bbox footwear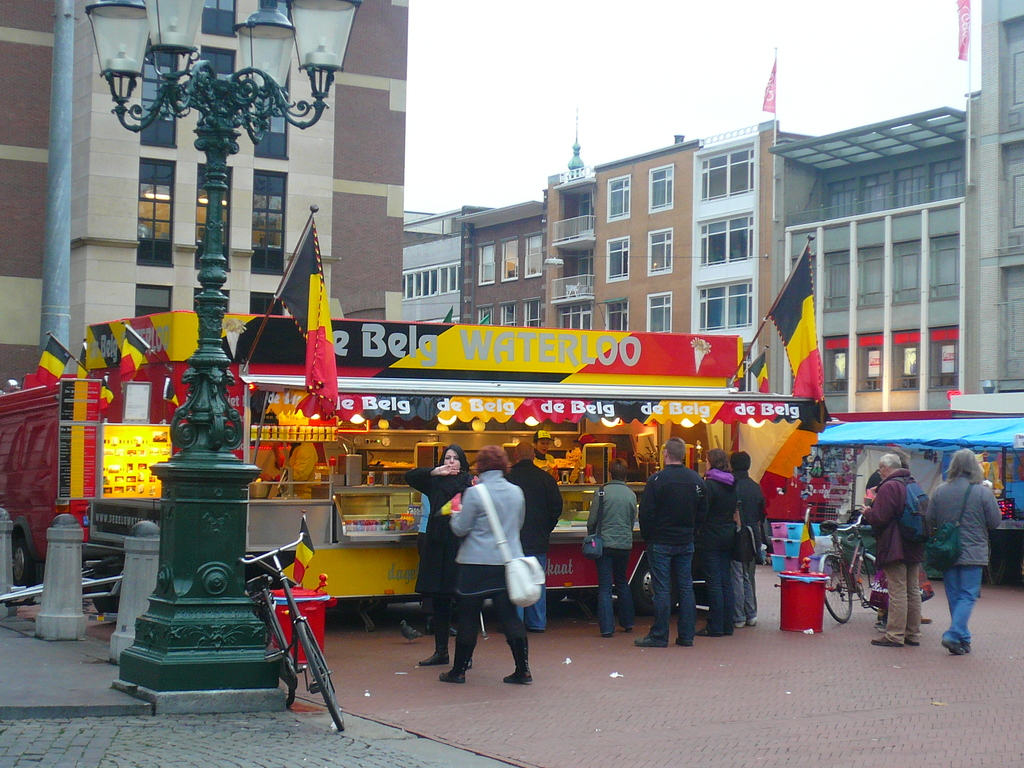
x1=696, y1=630, x2=723, y2=639
